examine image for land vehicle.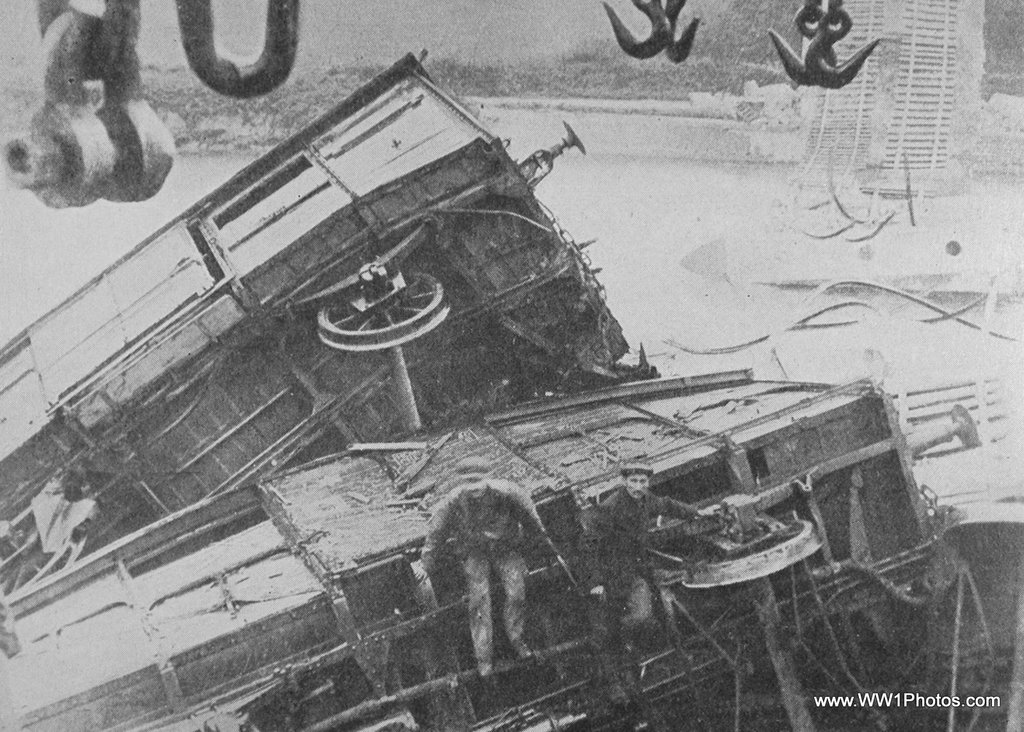
Examination result: bbox=[0, 47, 660, 595].
